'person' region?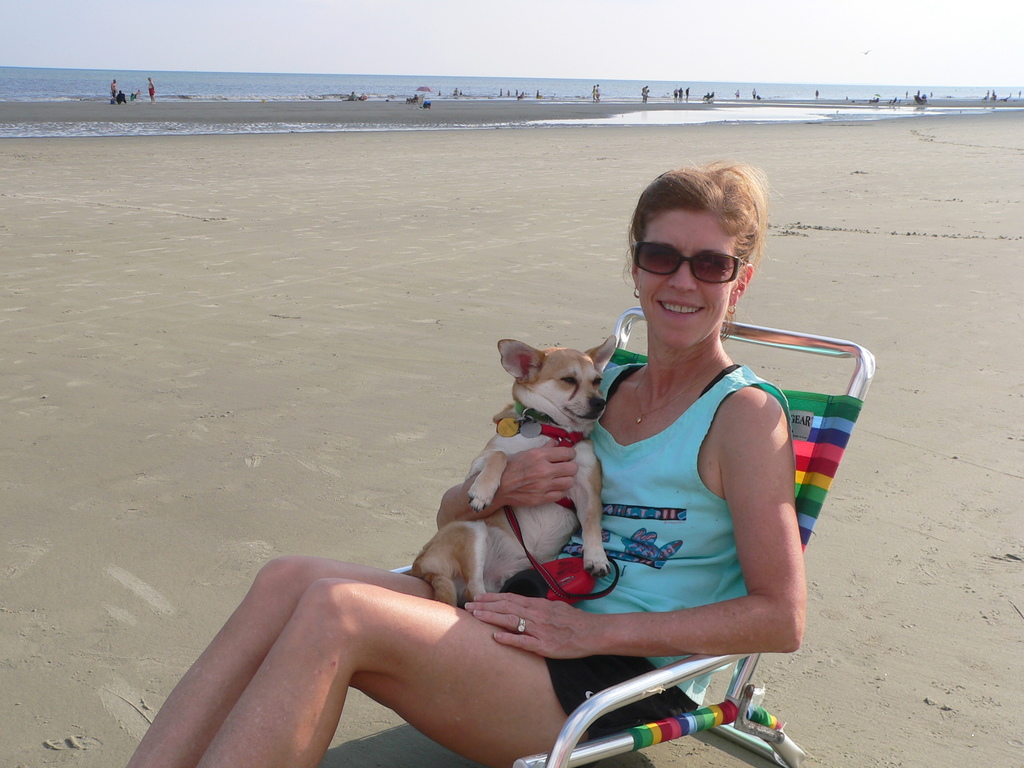
[705, 88, 716, 102]
